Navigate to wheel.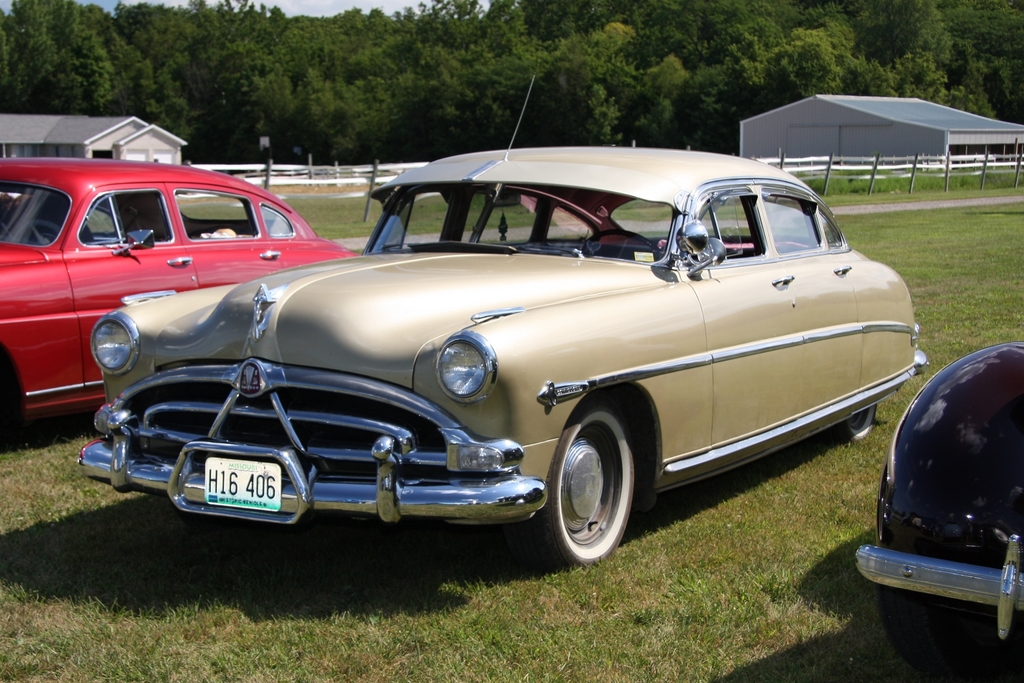
Navigation target: region(20, 220, 58, 243).
